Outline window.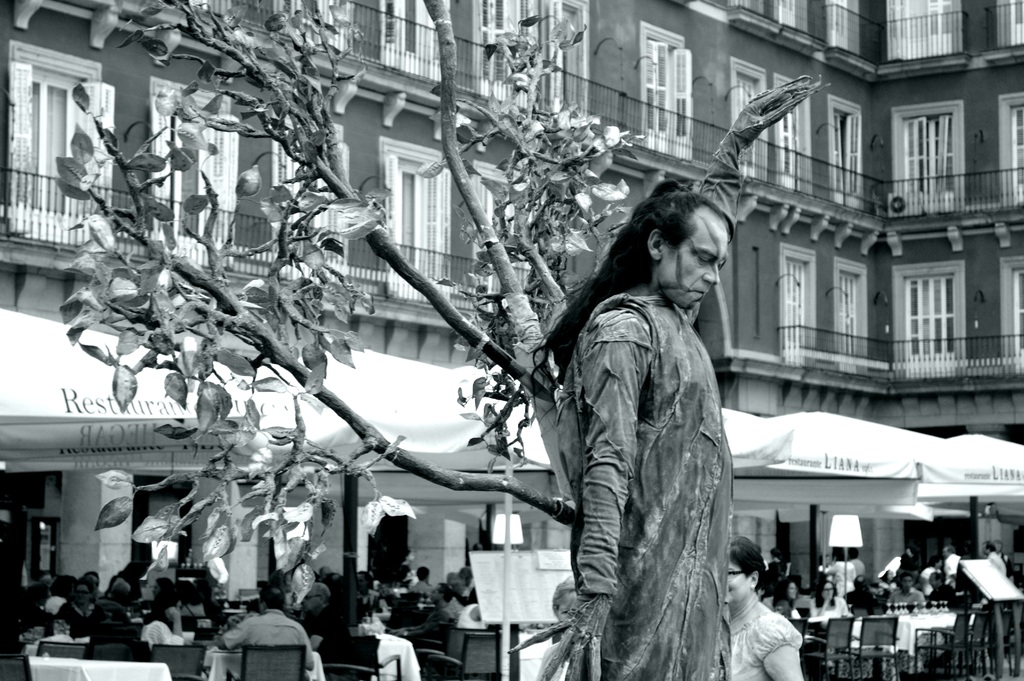
Outline: 0, 56, 109, 248.
